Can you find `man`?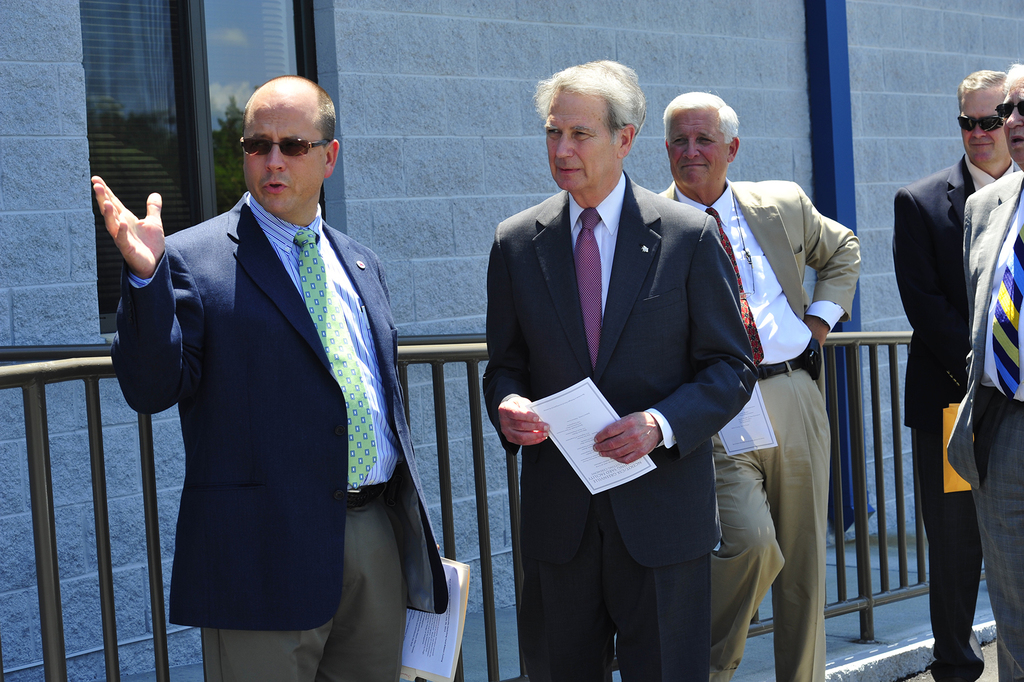
Yes, bounding box: [x1=891, y1=67, x2=1021, y2=681].
